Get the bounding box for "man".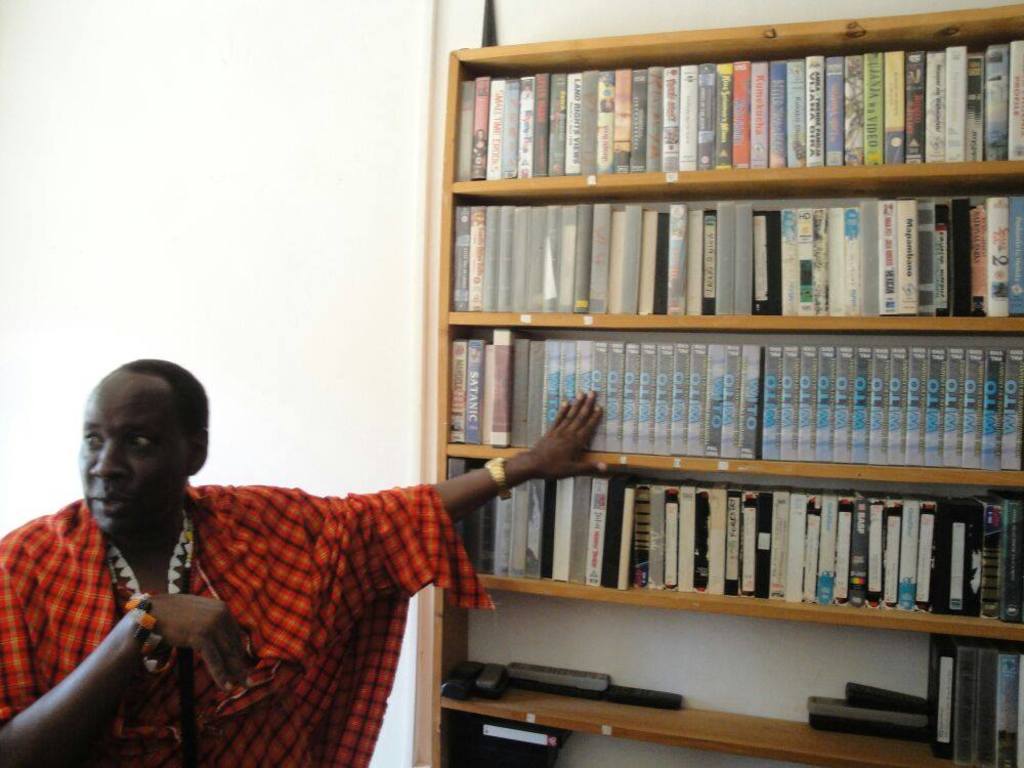
l=0, t=355, r=603, b=767.
